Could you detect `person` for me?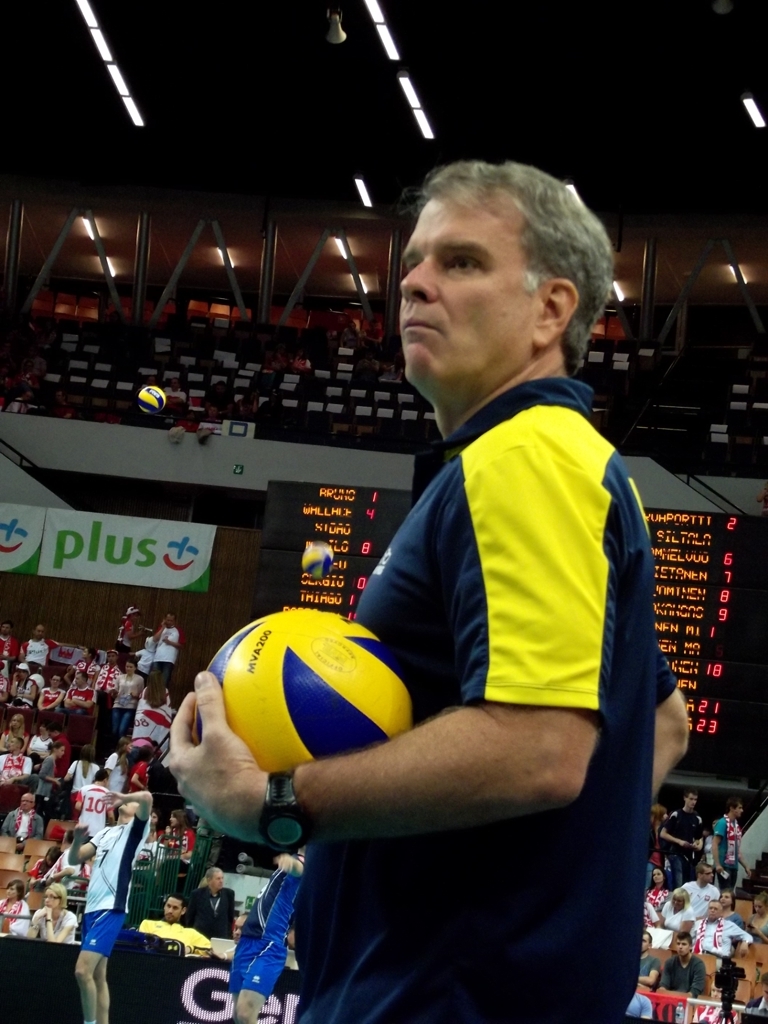
Detection result: Rect(0, 877, 29, 938).
